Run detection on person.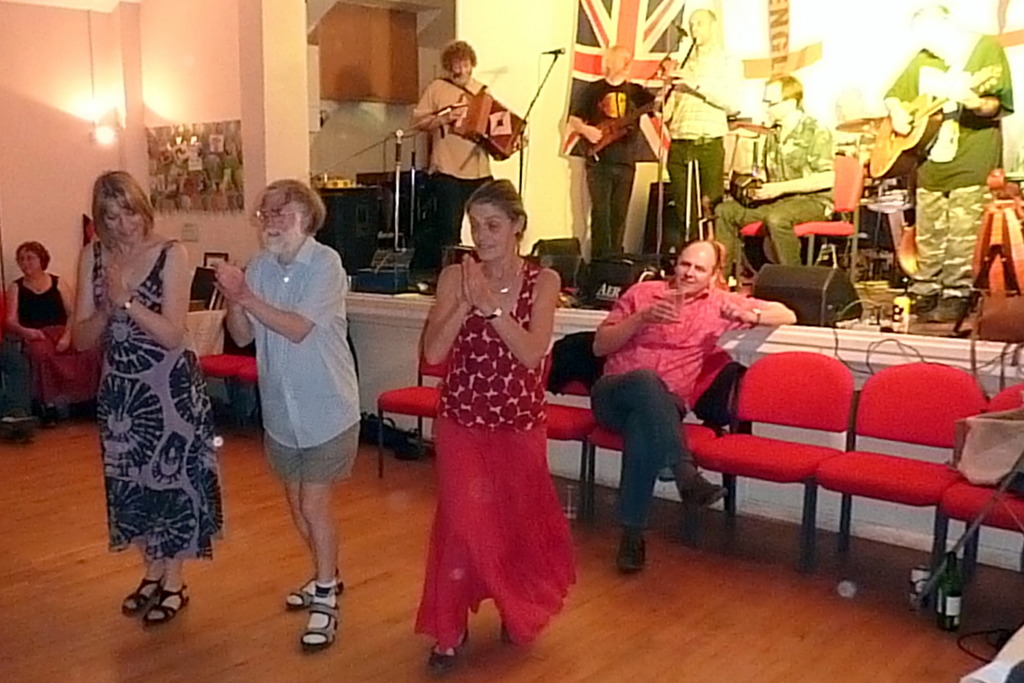
Result: locate(207, 180, 362, 648).
